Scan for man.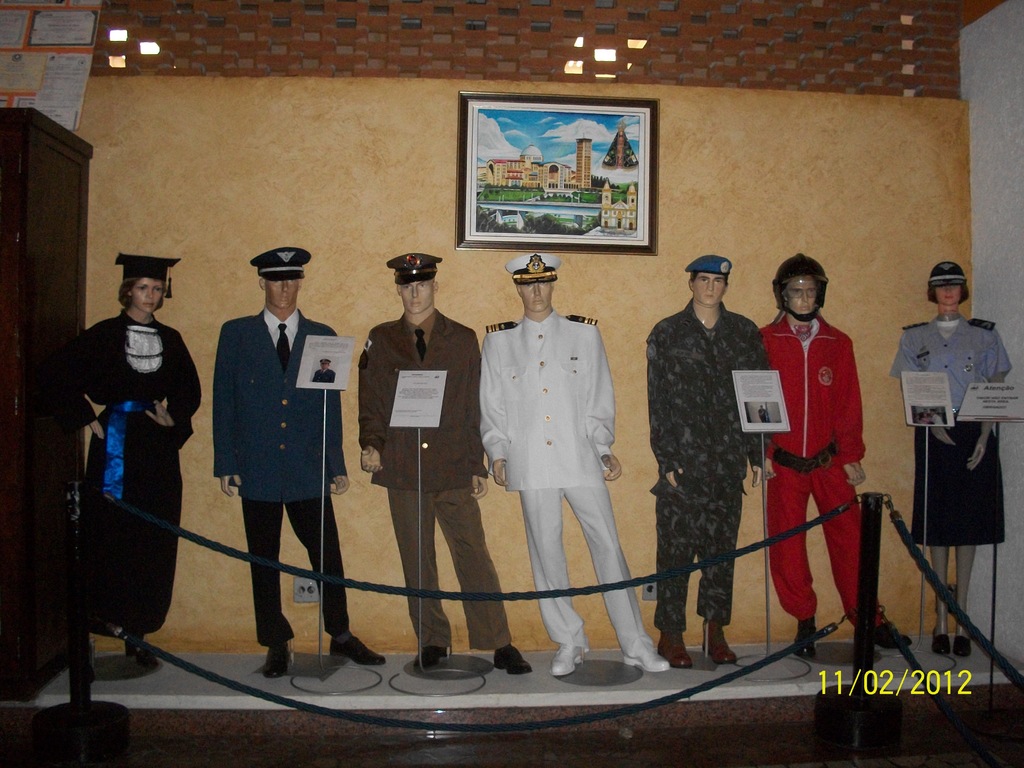
Scan result: <box>642,254,793,666</box>.
